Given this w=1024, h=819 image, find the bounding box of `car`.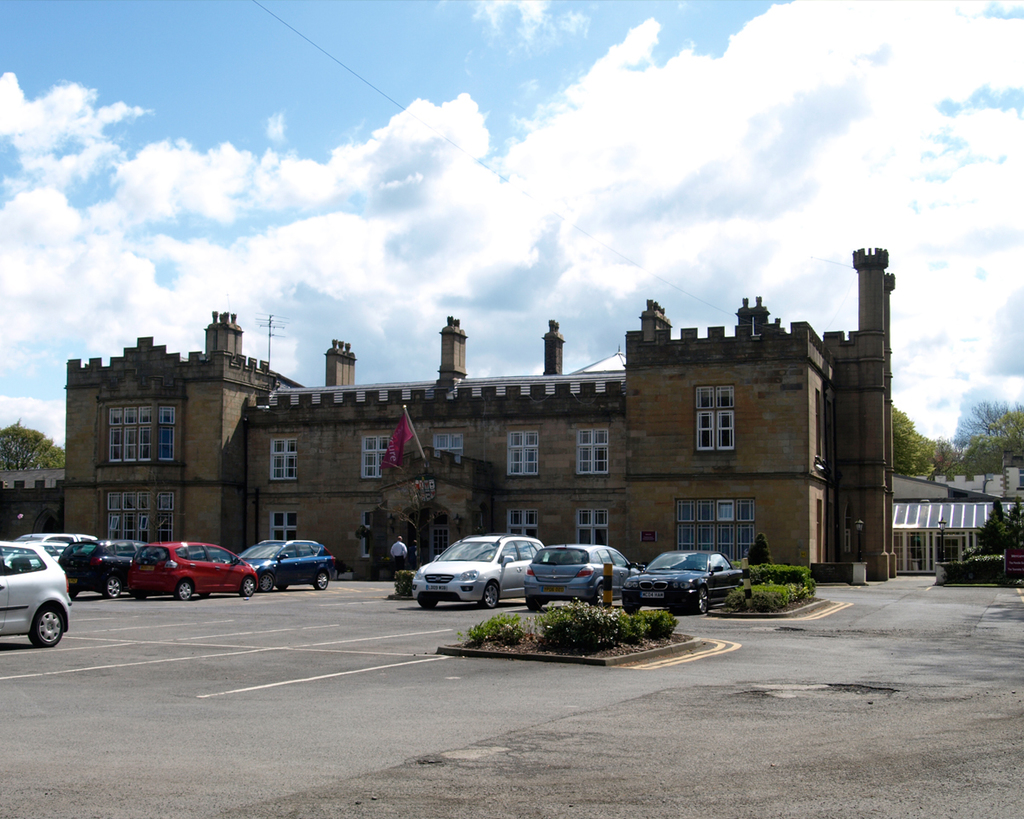
(x1=519, y1=543, x2=646, y2=611).
